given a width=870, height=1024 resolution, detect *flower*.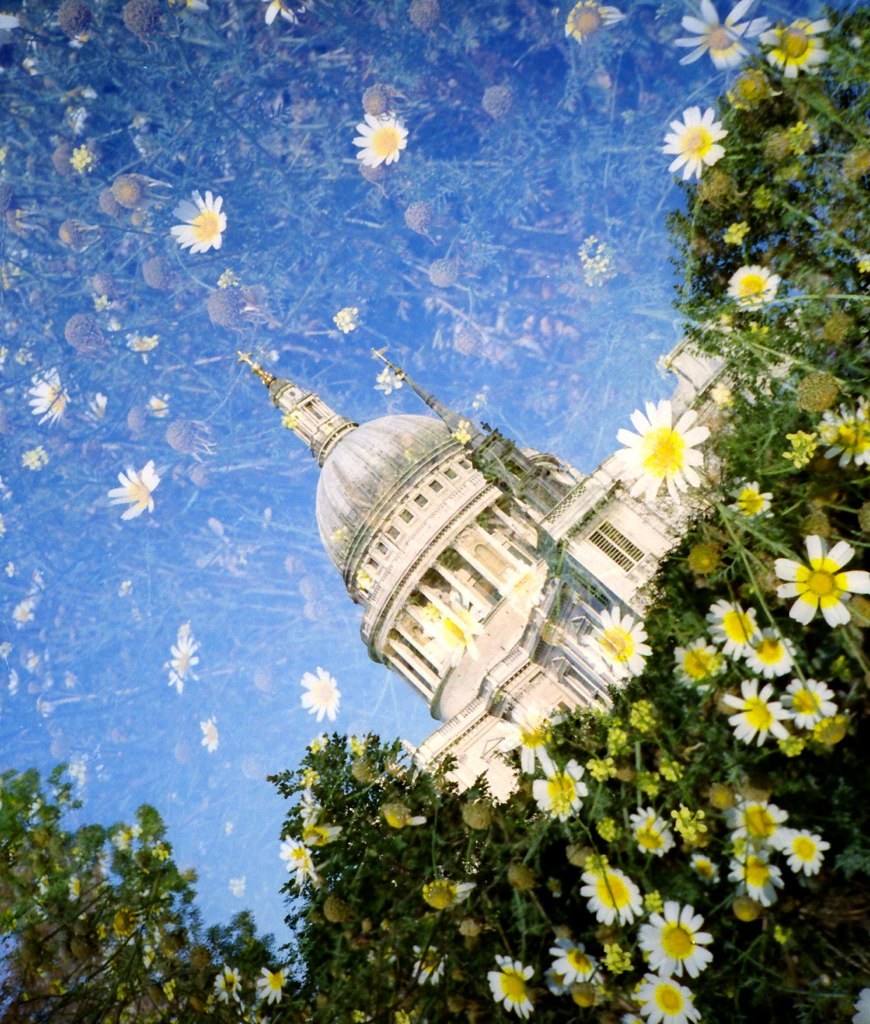
<region>772, 535, 869, 627</region>.
